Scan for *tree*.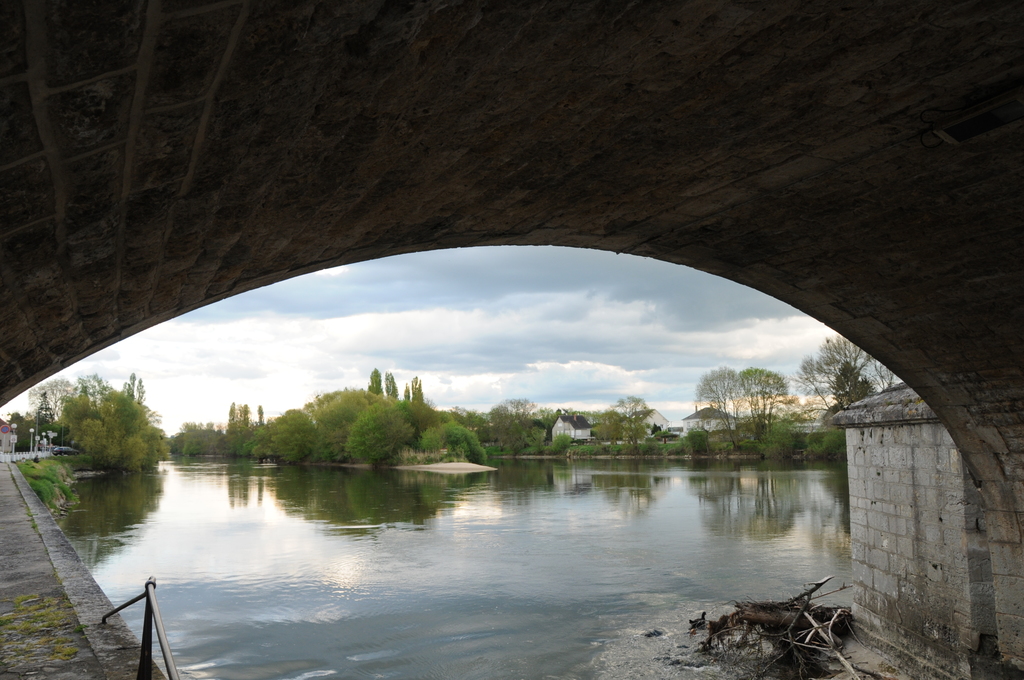
Scan result: box(26, 366, 73, 435).
